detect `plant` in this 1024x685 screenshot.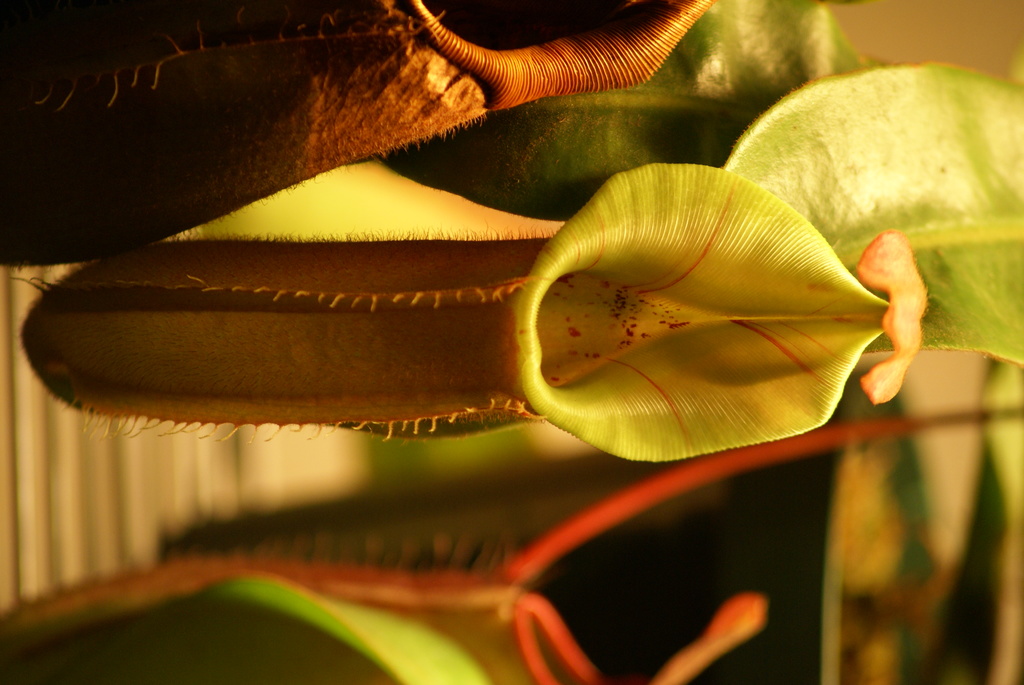
Detection: l=0, t=0, r=1023, b=684.
